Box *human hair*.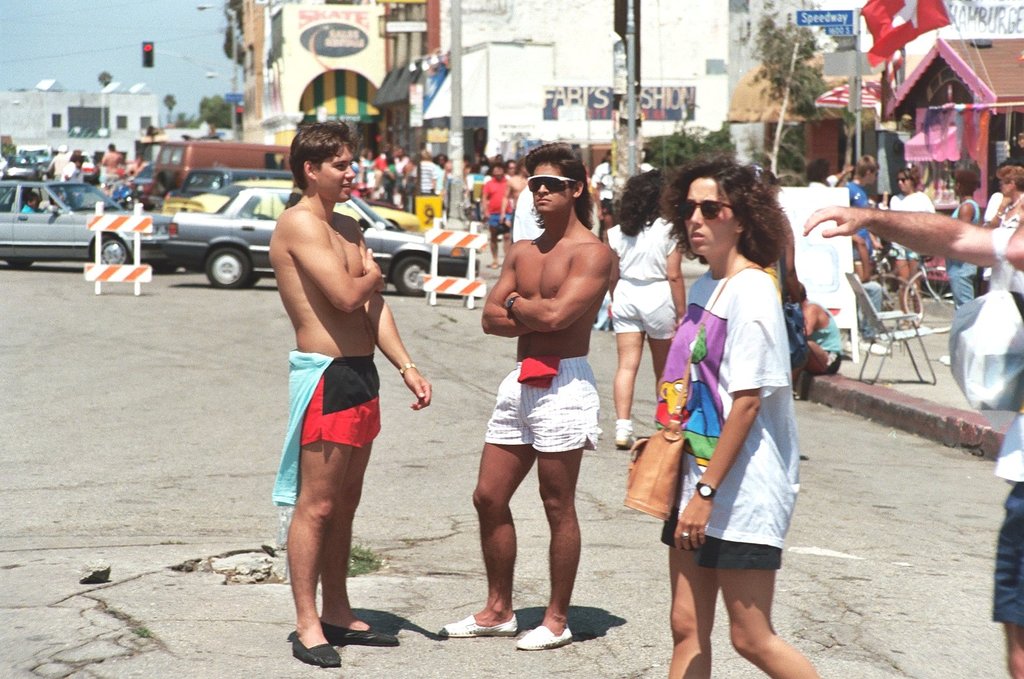
[809, 159, 828, 179].
